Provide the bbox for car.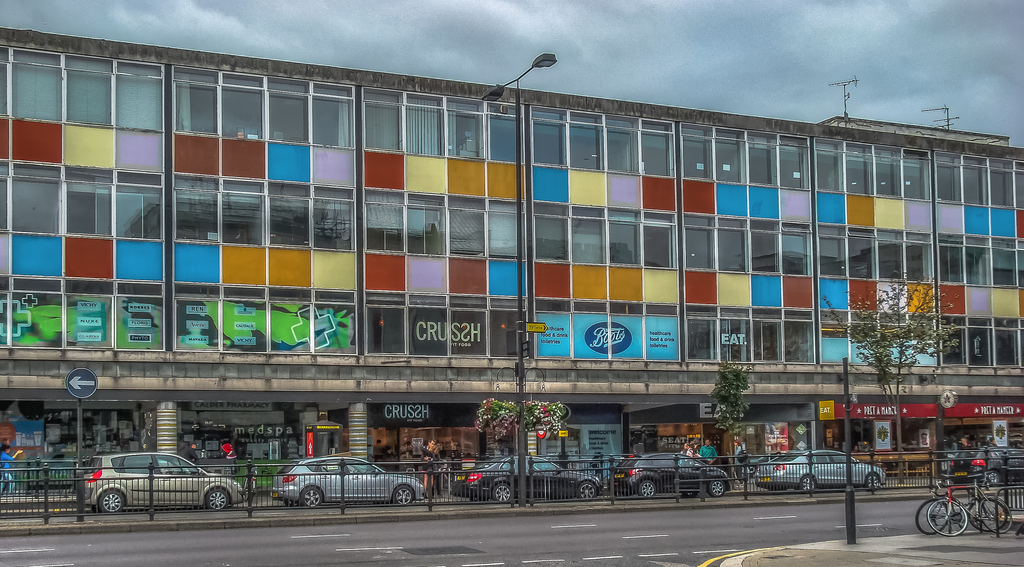
bbox(606, 452, 727, 502).
